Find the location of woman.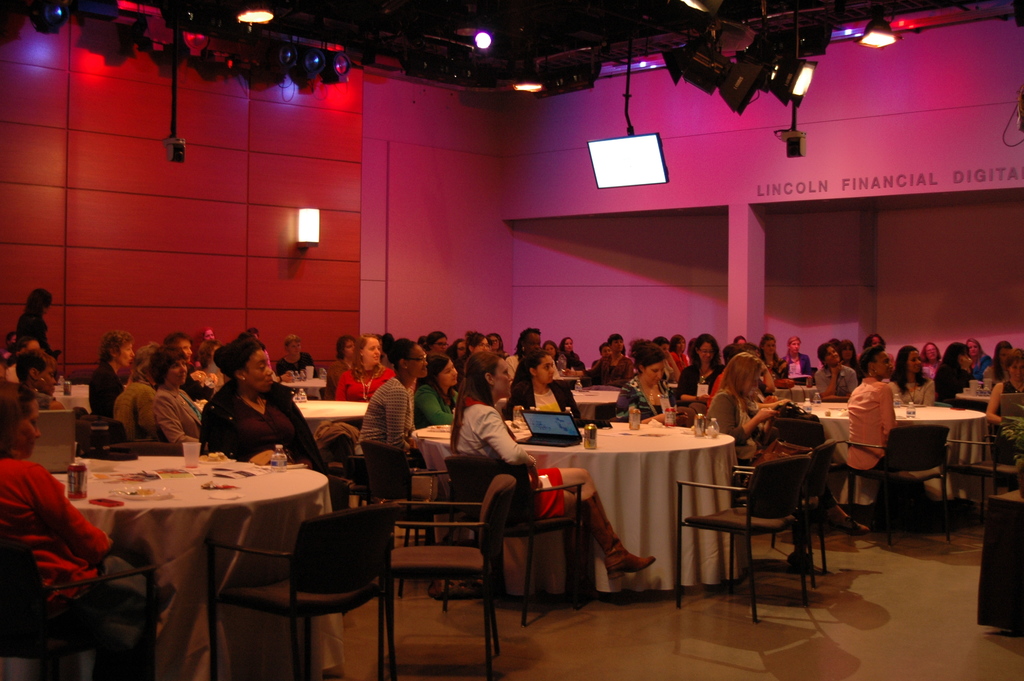
Location: (x1=553, y1=334, x2=589, y2=369).
